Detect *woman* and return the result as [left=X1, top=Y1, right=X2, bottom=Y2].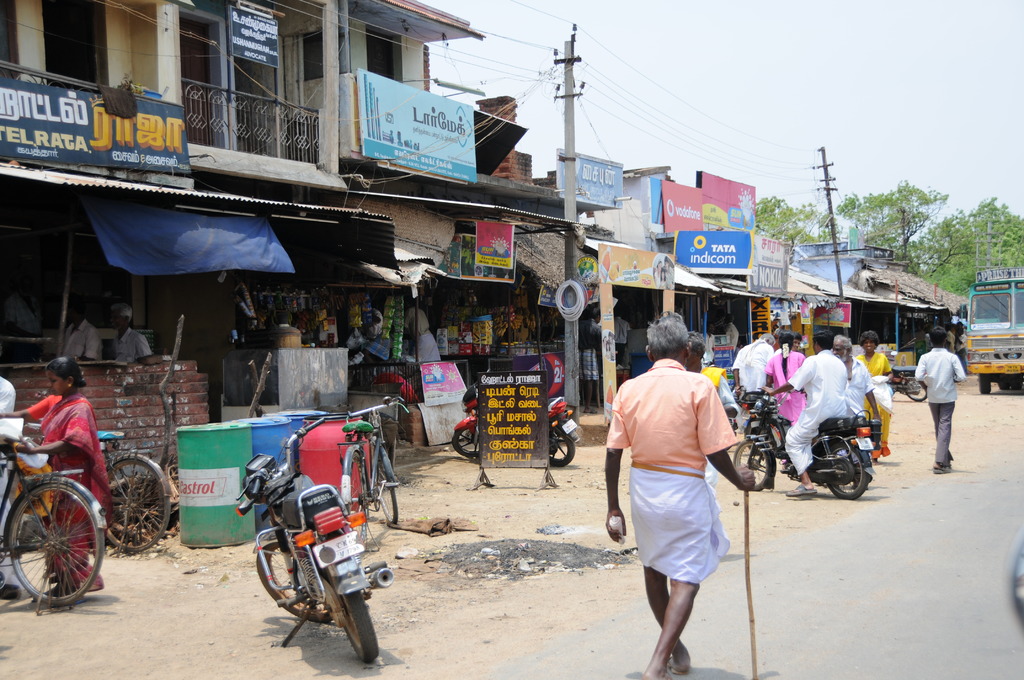
[left=764, top=330, right=806, bottom=427].
